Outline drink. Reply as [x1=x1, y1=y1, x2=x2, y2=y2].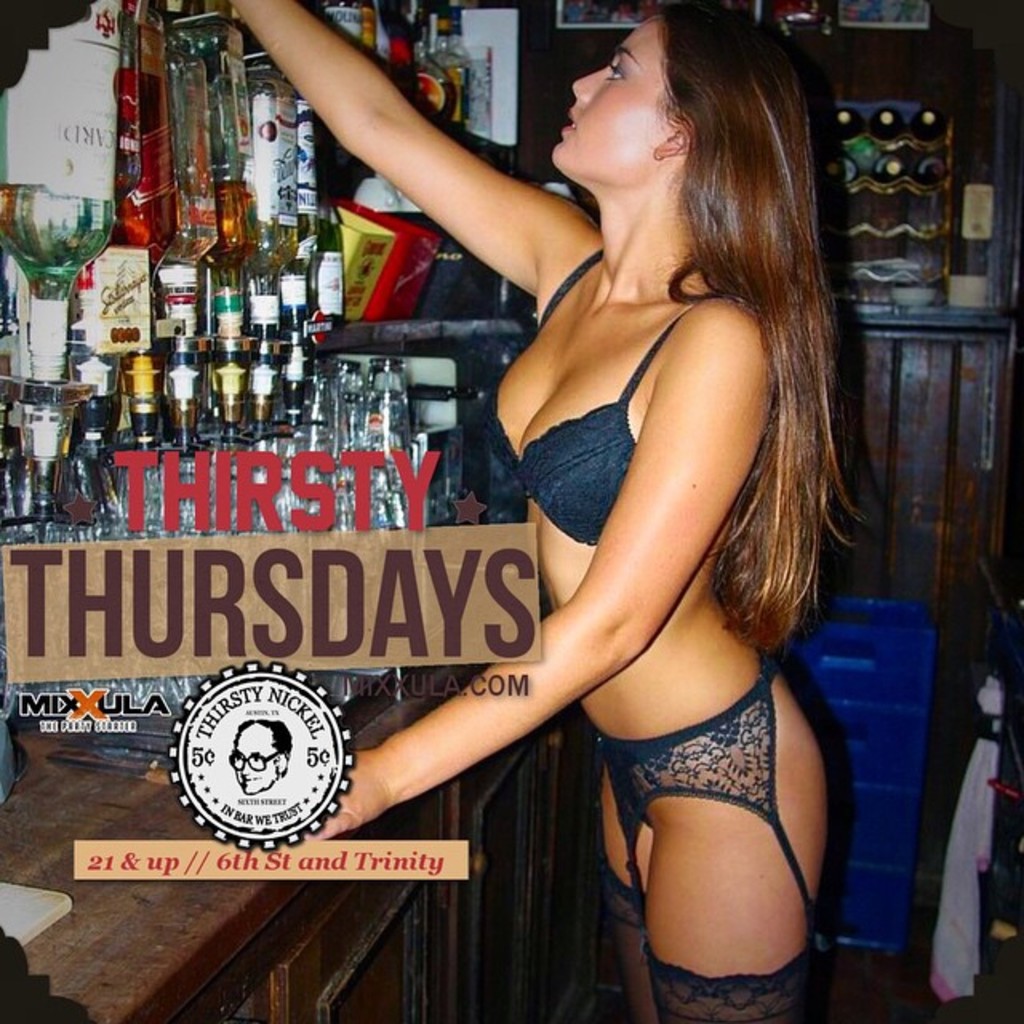
[x1=282, y1=194, x2=315, y2=291].
